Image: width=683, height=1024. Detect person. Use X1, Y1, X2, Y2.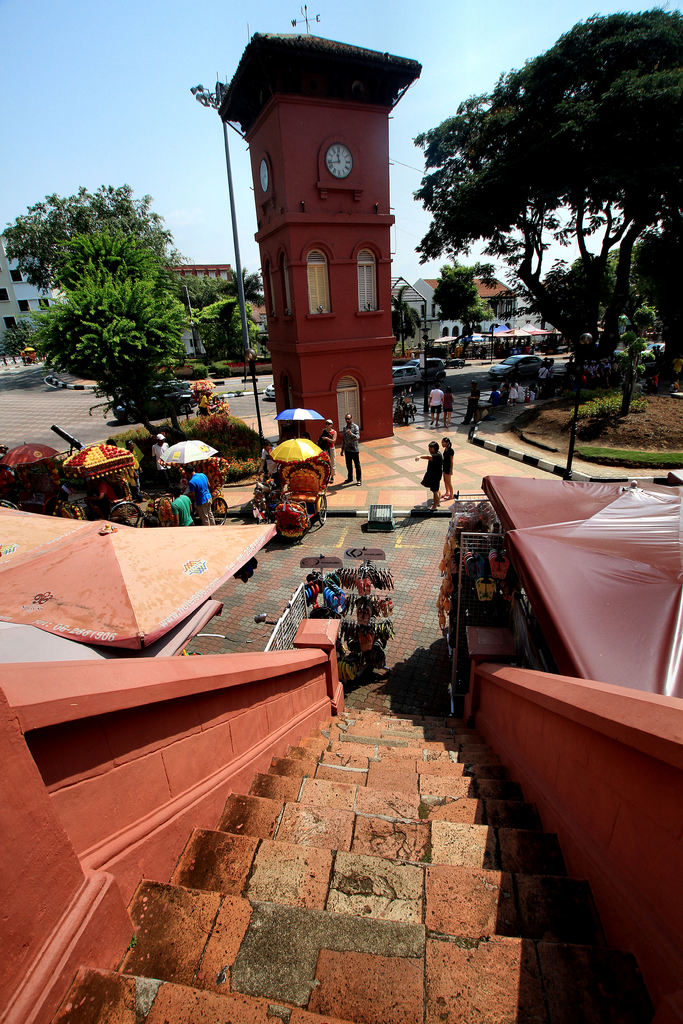
409, 441, 444, 514.
